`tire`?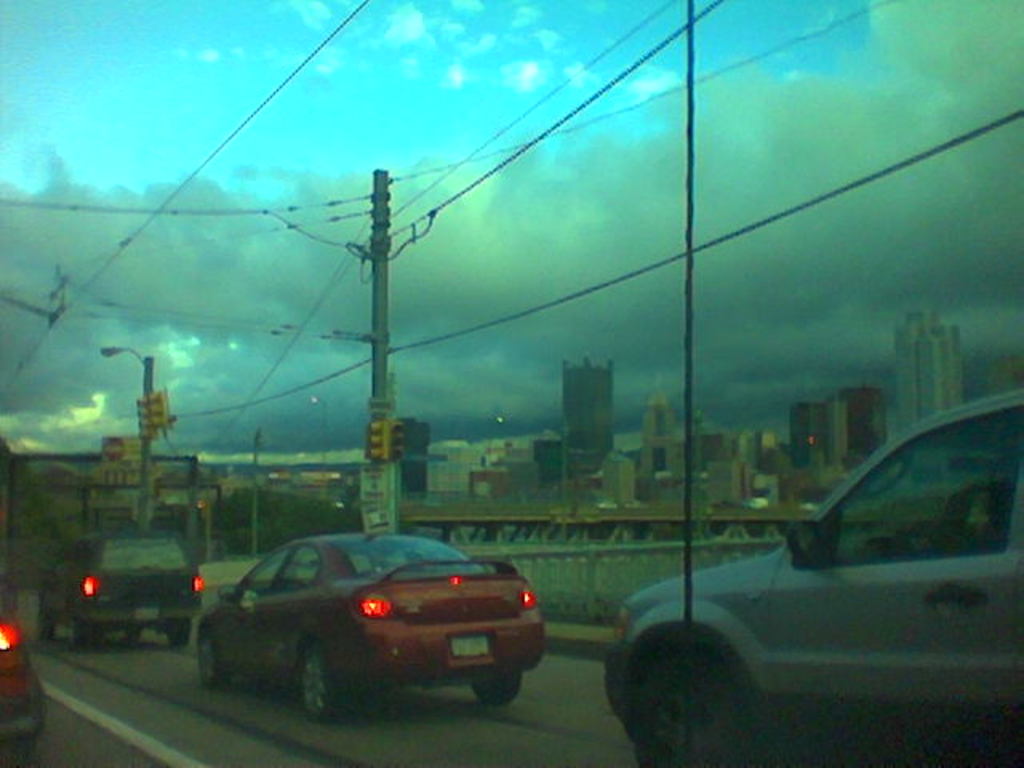
BBox(472, 667, 525, 706)
